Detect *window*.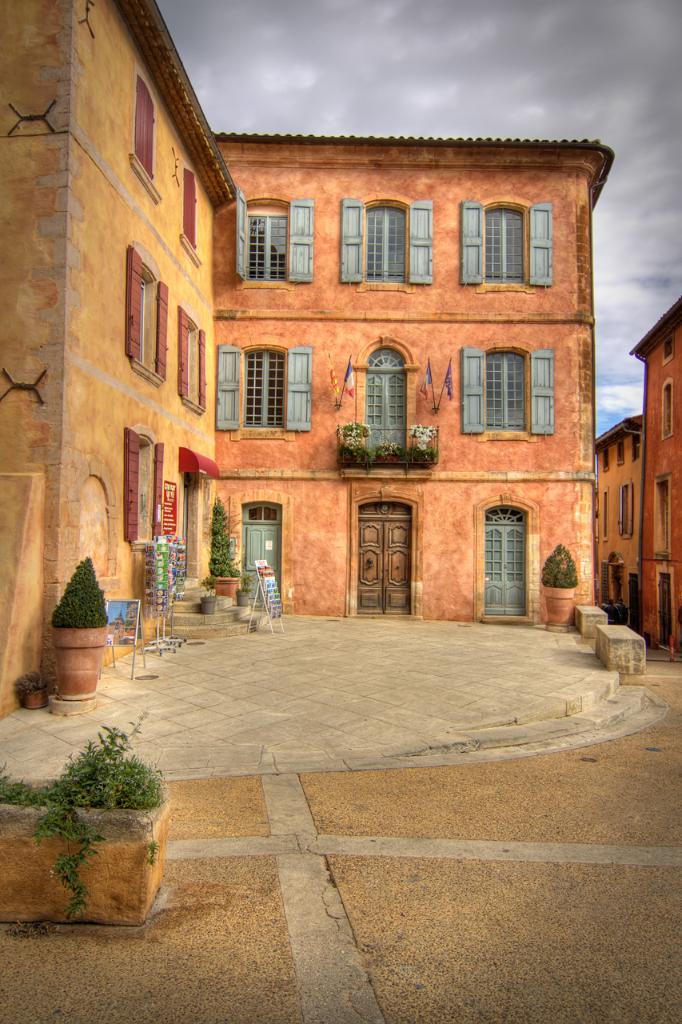
Detected at <bbox>183, 315, 197, 406</bbox>.
